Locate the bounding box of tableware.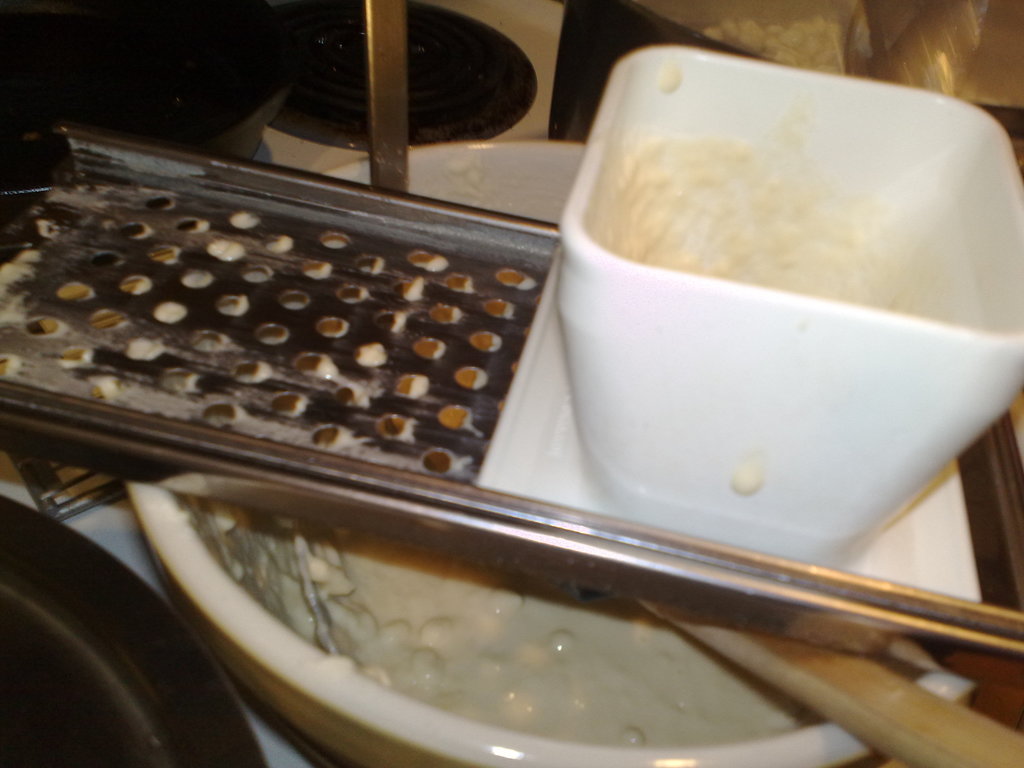
Bounding box: (541,75,1023,529).
